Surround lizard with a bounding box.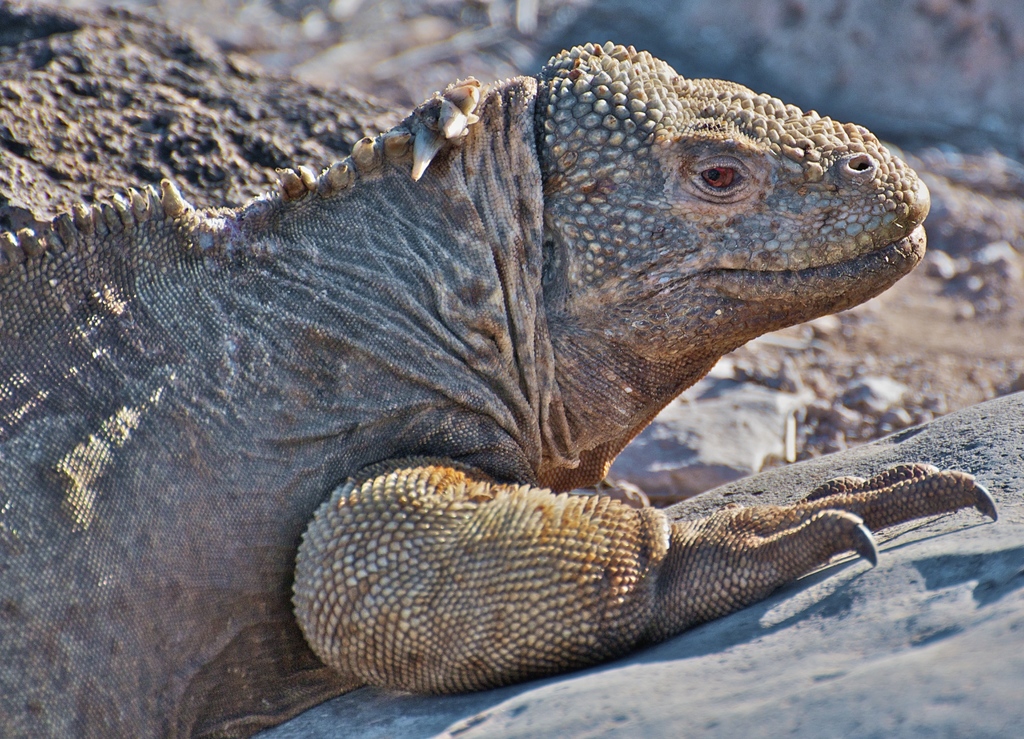
29 38 947 687.
